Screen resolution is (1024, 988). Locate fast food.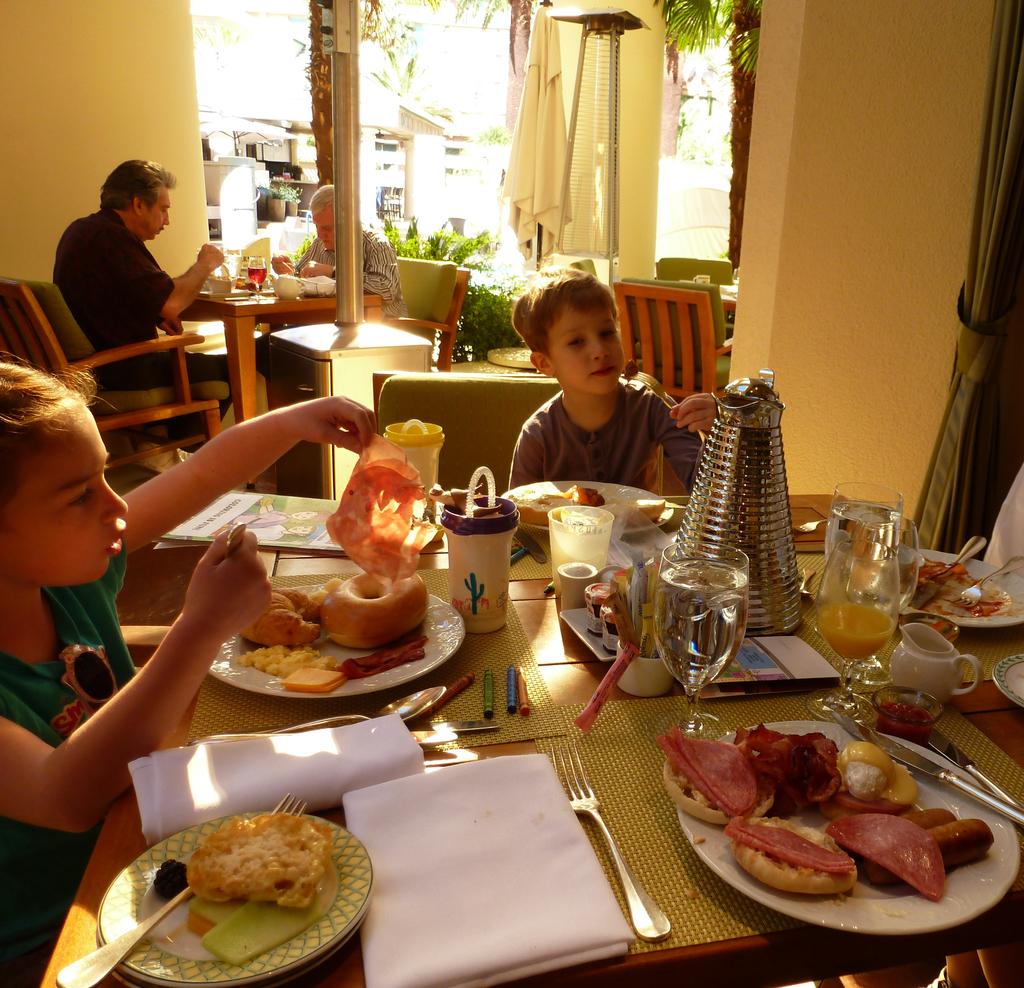
{"x1": 231, "y1": 590, "x2": 333, "y2": 641}.
